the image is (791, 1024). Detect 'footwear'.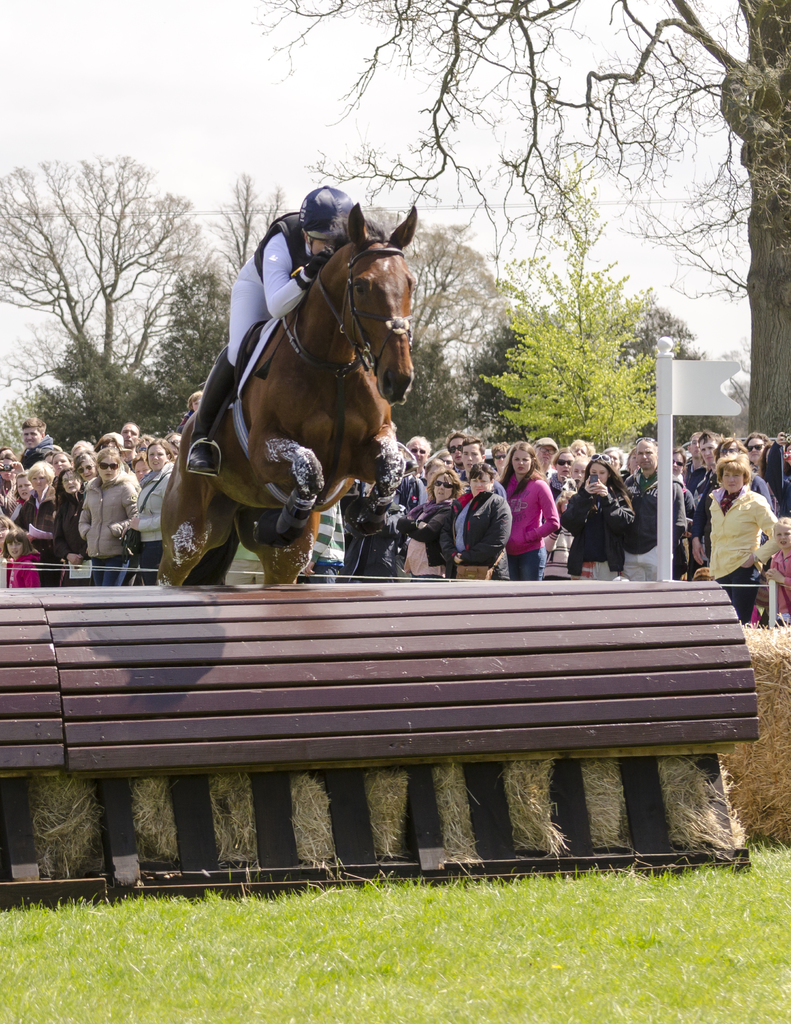
Detection: <region>186, 346, 245, 484</region>.
